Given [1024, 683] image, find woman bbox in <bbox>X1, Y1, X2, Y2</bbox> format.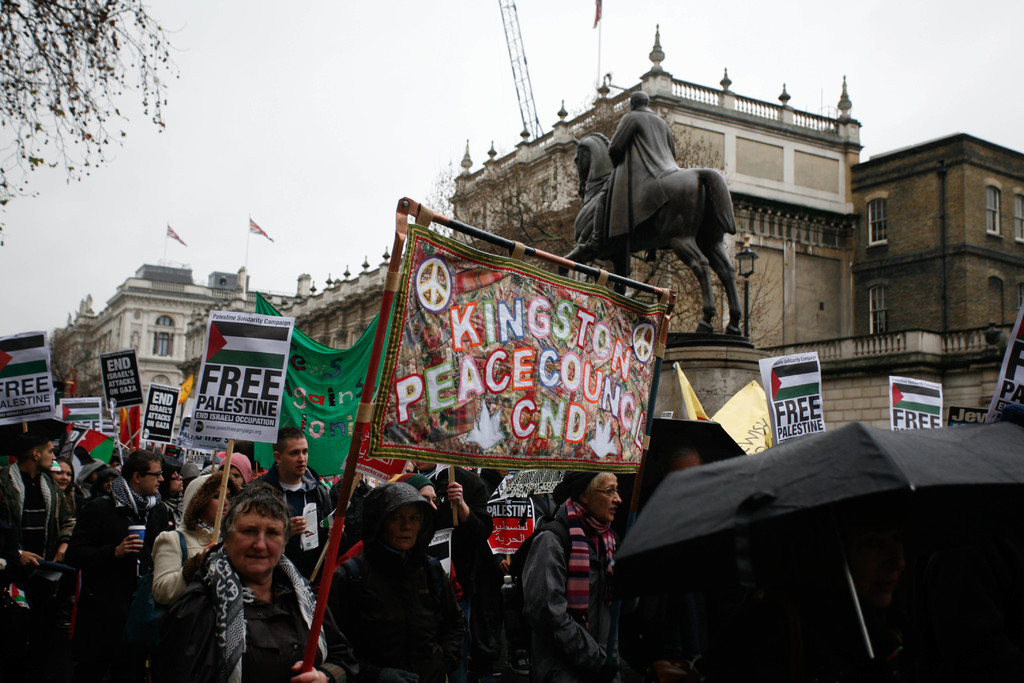
<bbox>156, 466, 343, 682</bbox>.
